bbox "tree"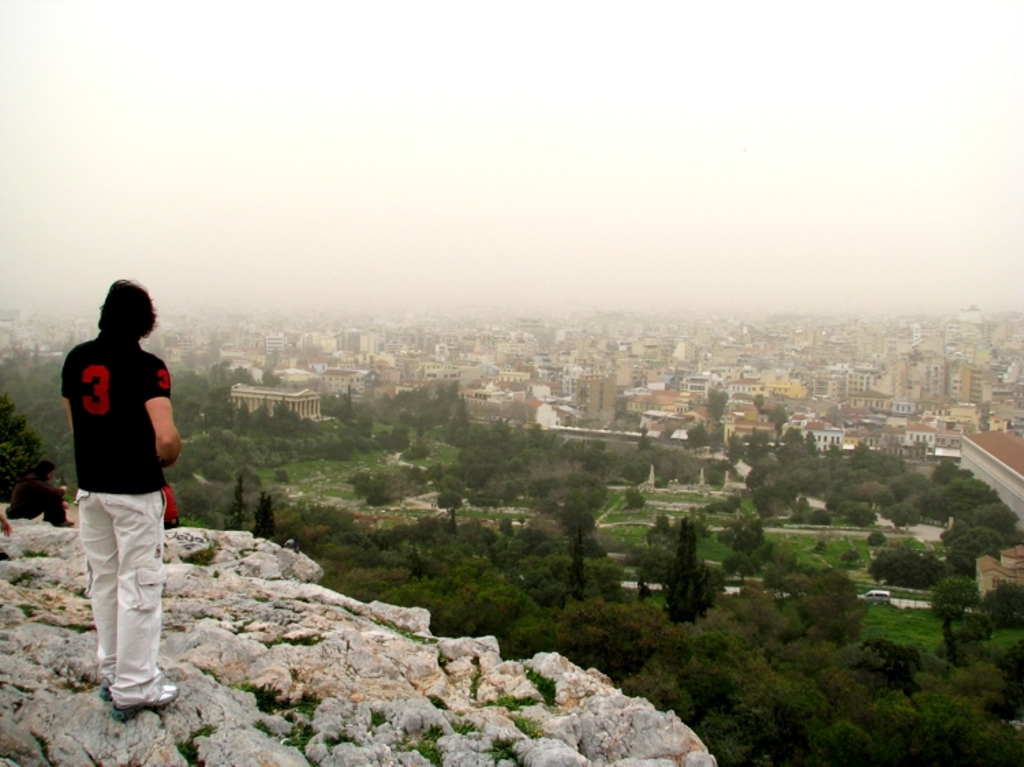
653/513/732/640
